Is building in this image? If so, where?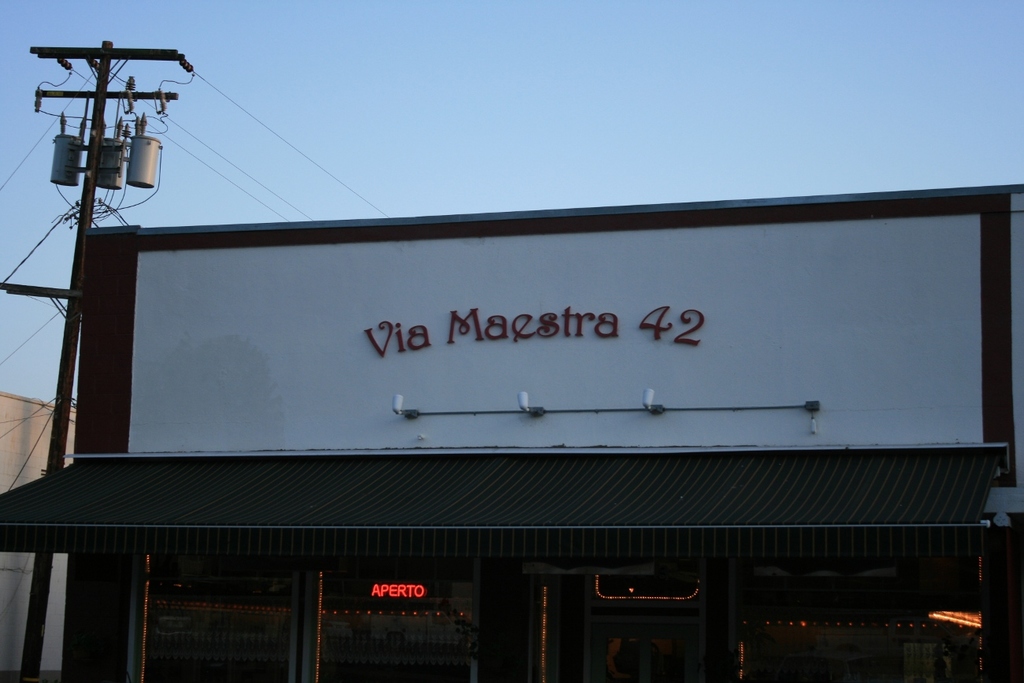
Yes, at 0, 182, 1023, 682.
